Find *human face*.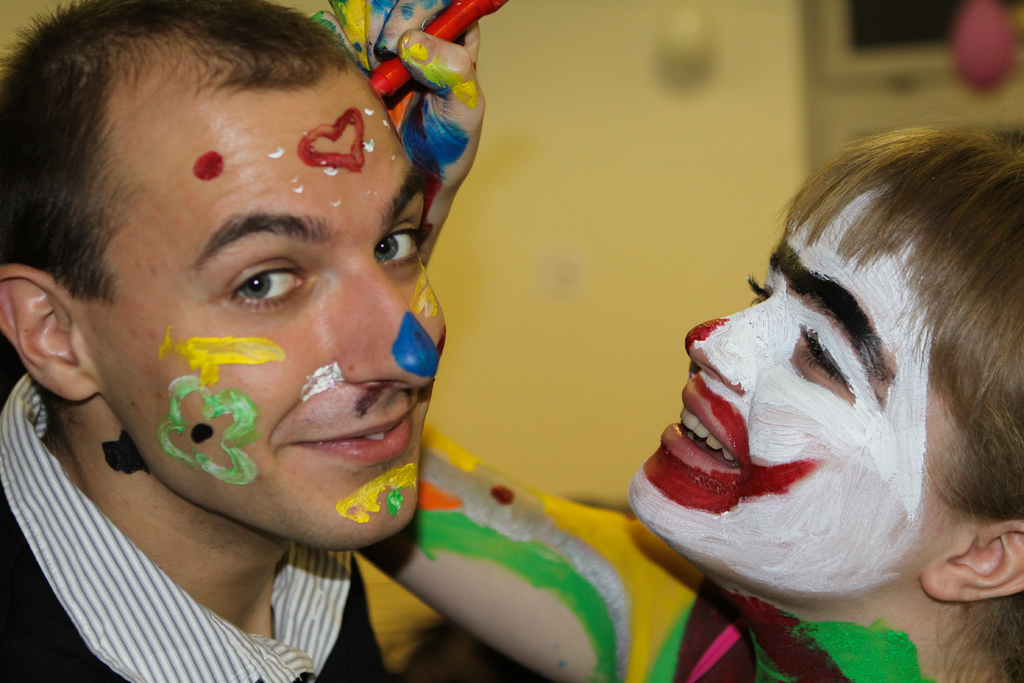
detection(626, 186, 964, 595).
